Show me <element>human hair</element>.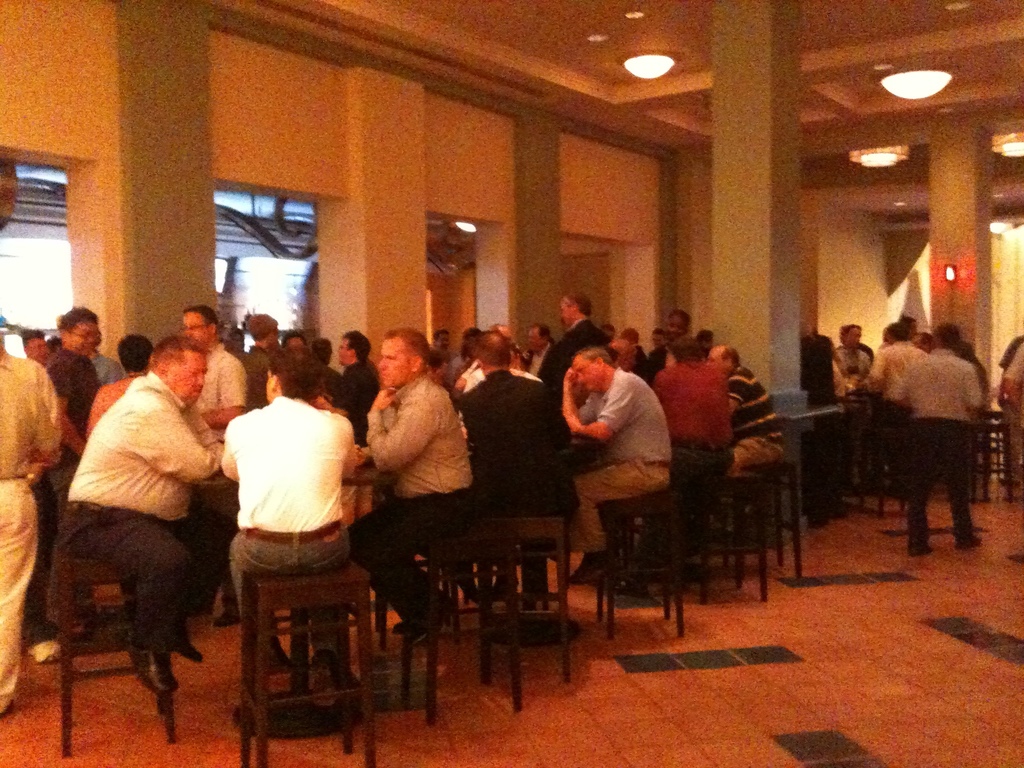
<element>human hair</element> is here: <bbox>56, 311, 100, 330</bbox>.
